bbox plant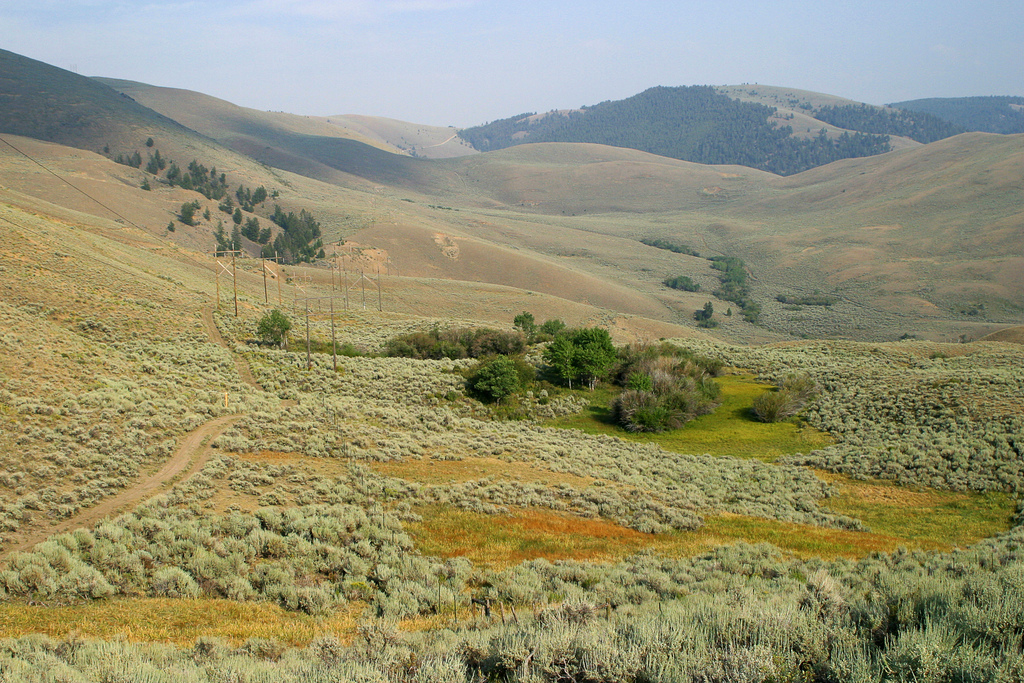
select_region(621, 383, 687, 431)
